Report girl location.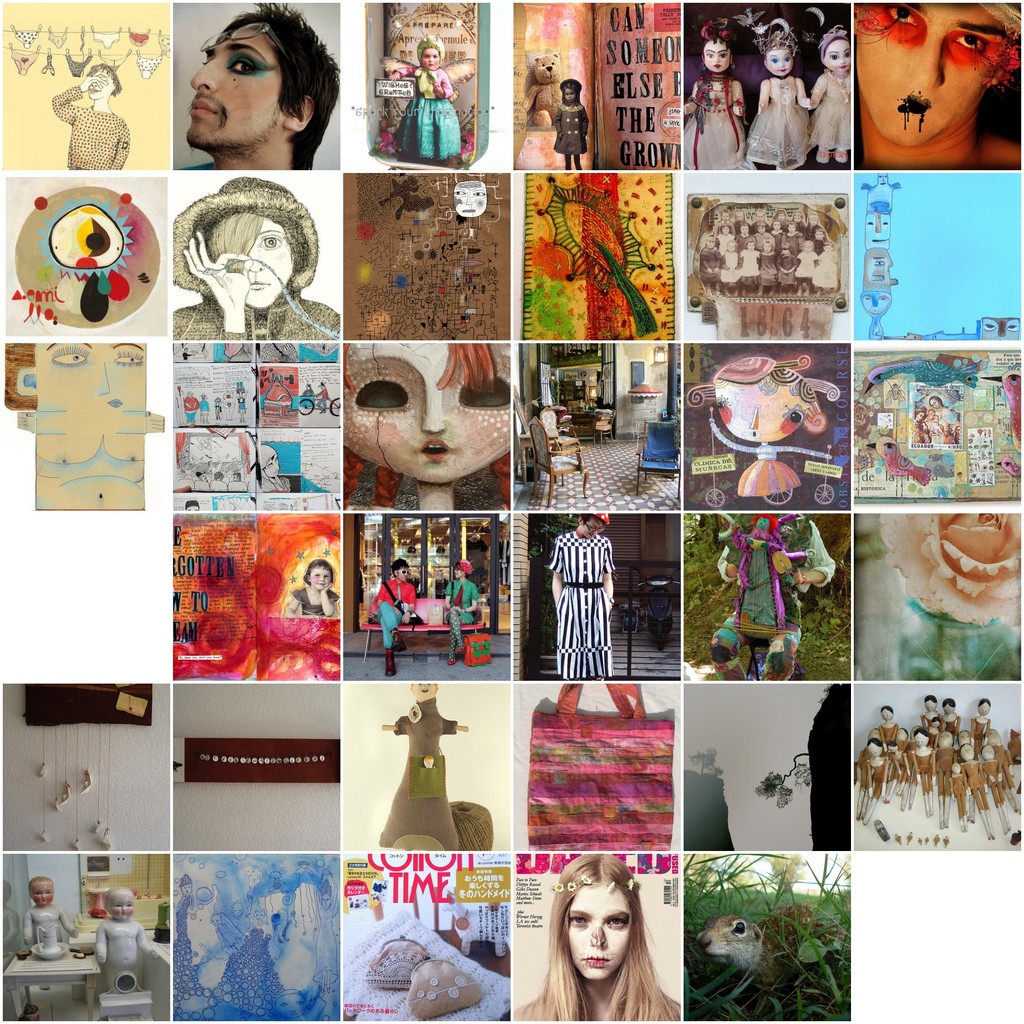
Report: <box>548,509,616,683</box>.
